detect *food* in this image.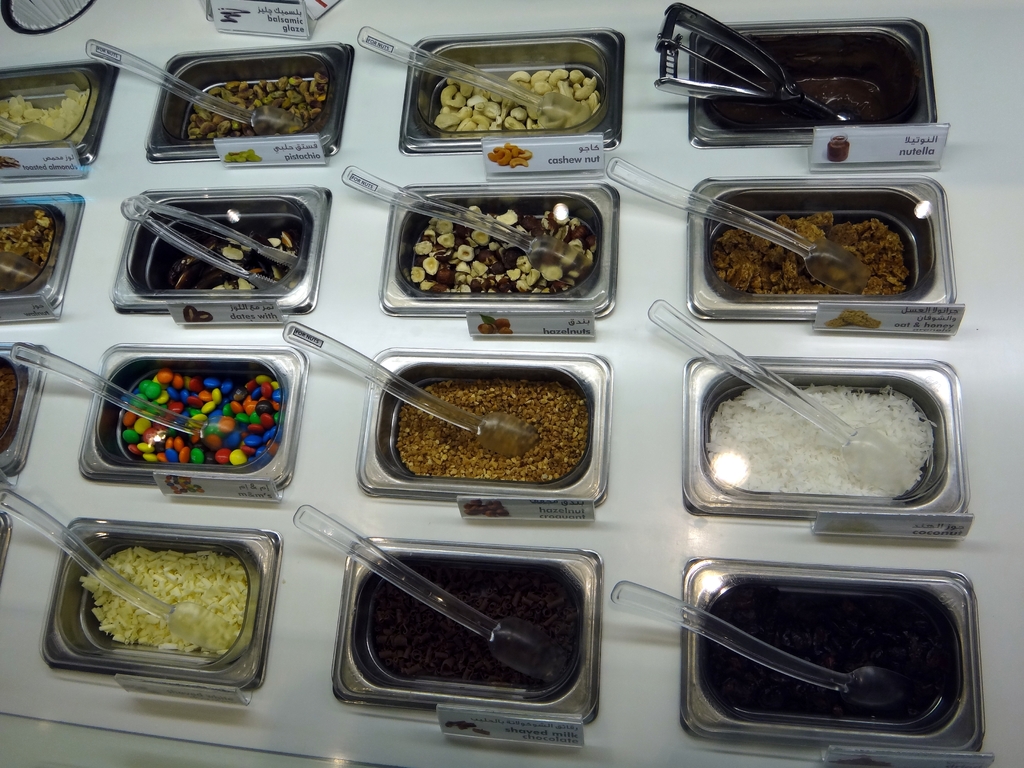
Detection: <region>131, 372, 269, 476</region>.
